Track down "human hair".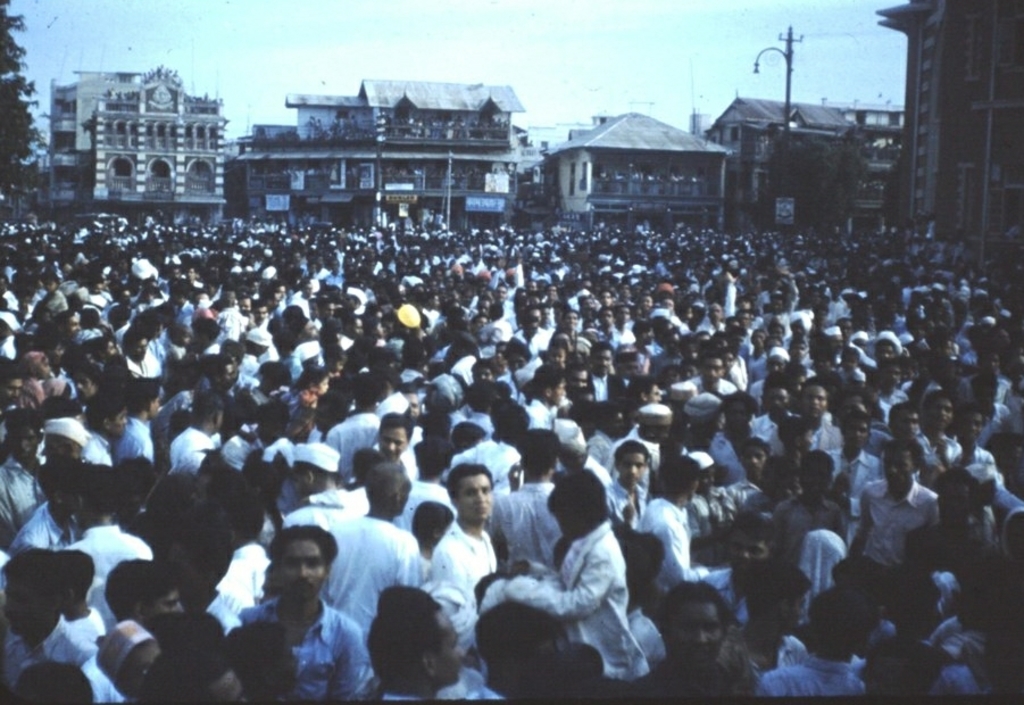
Tracked to select_region(268, 524, 339, 571).
